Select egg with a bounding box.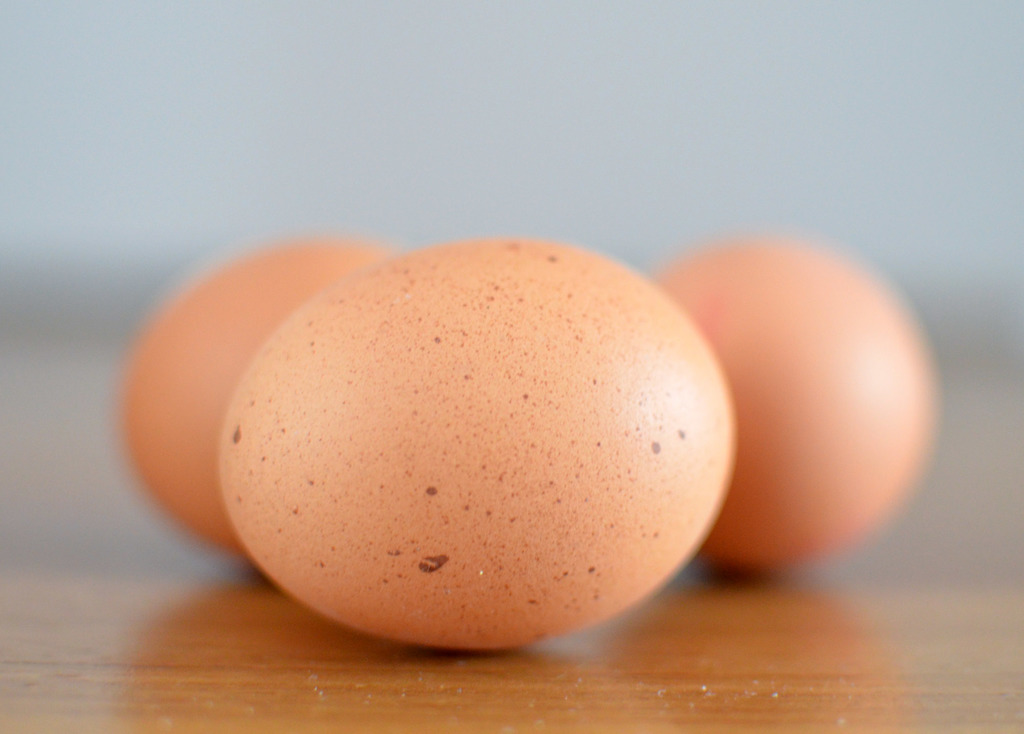
<bbox>652, 235, 942, 580</bbox>.
